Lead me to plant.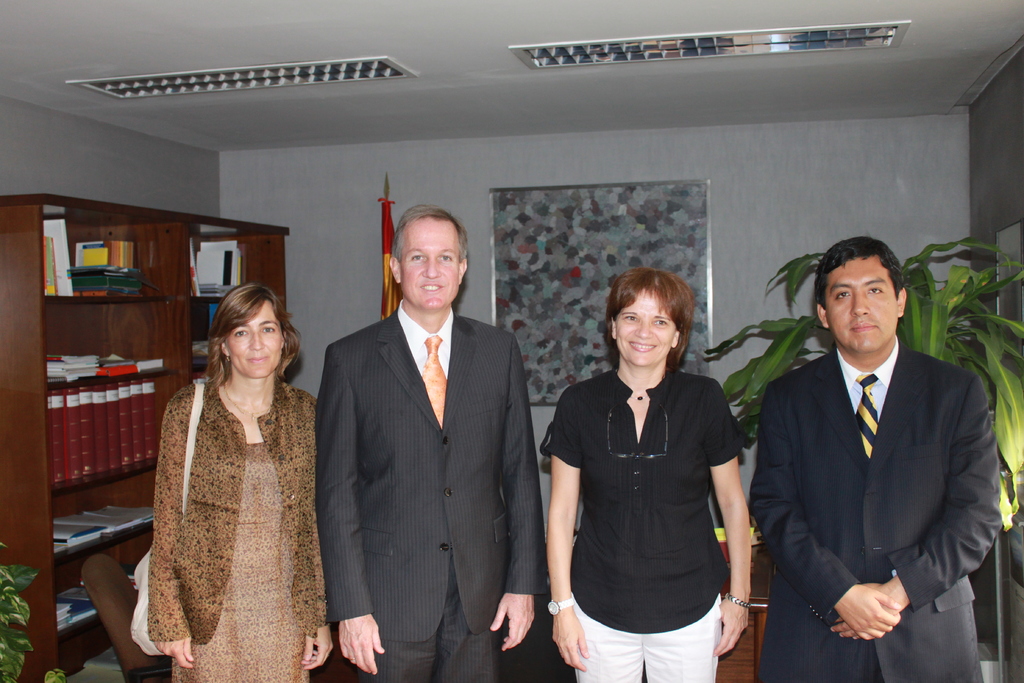
Lead to [left=0, top=536, right=55, bottom=682].
